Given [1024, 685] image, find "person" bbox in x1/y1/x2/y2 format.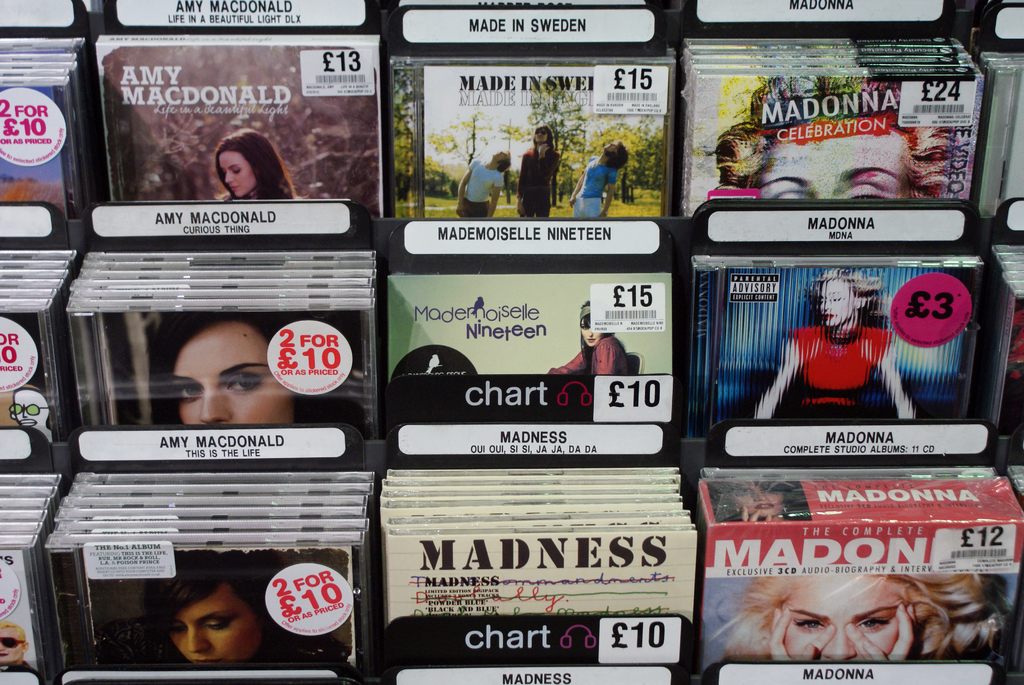
518/125/561/216.
